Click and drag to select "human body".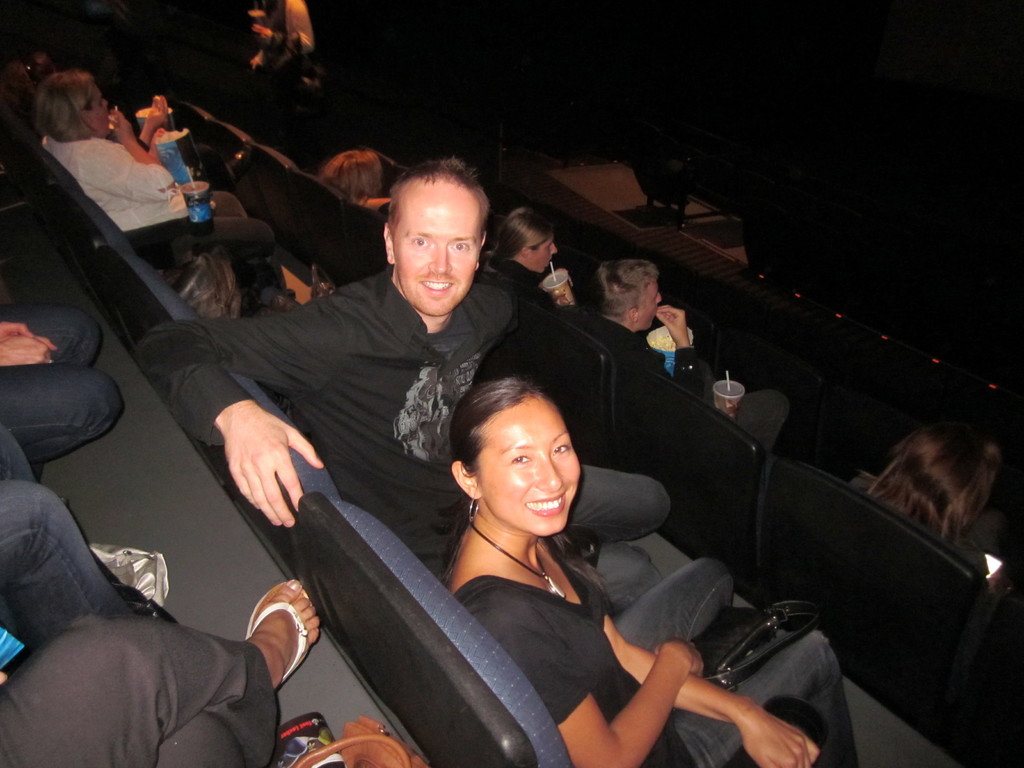
Selection: 324, 148, 390, 213.
